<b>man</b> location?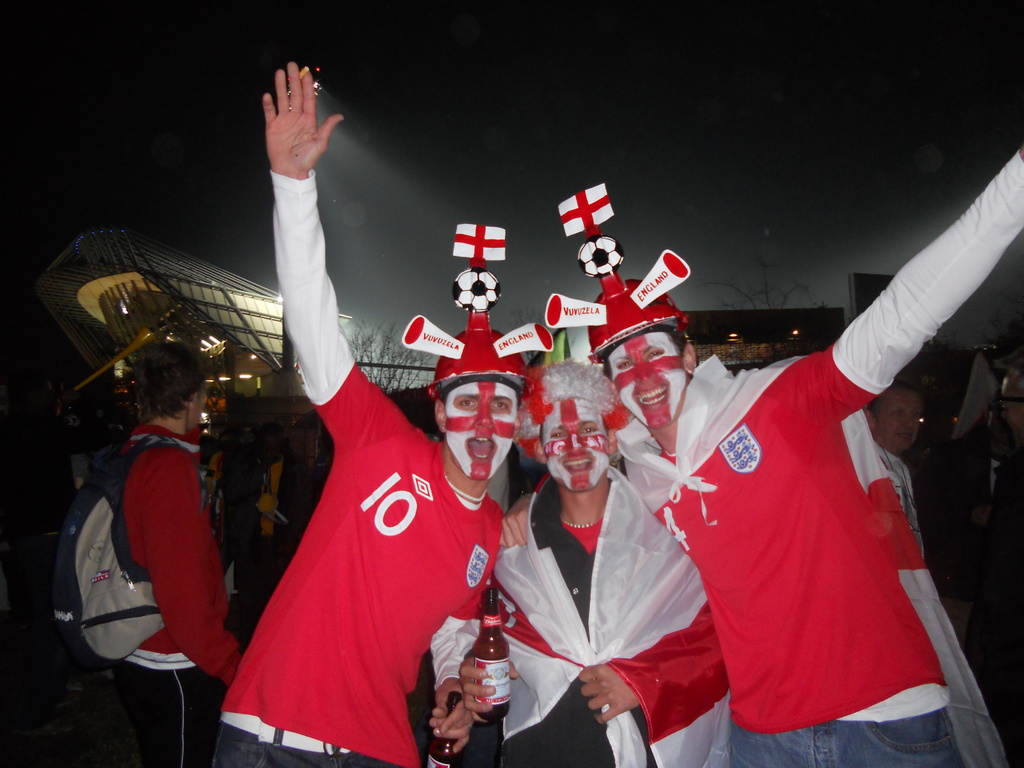
<region>205, 64, 532, 767</region>
